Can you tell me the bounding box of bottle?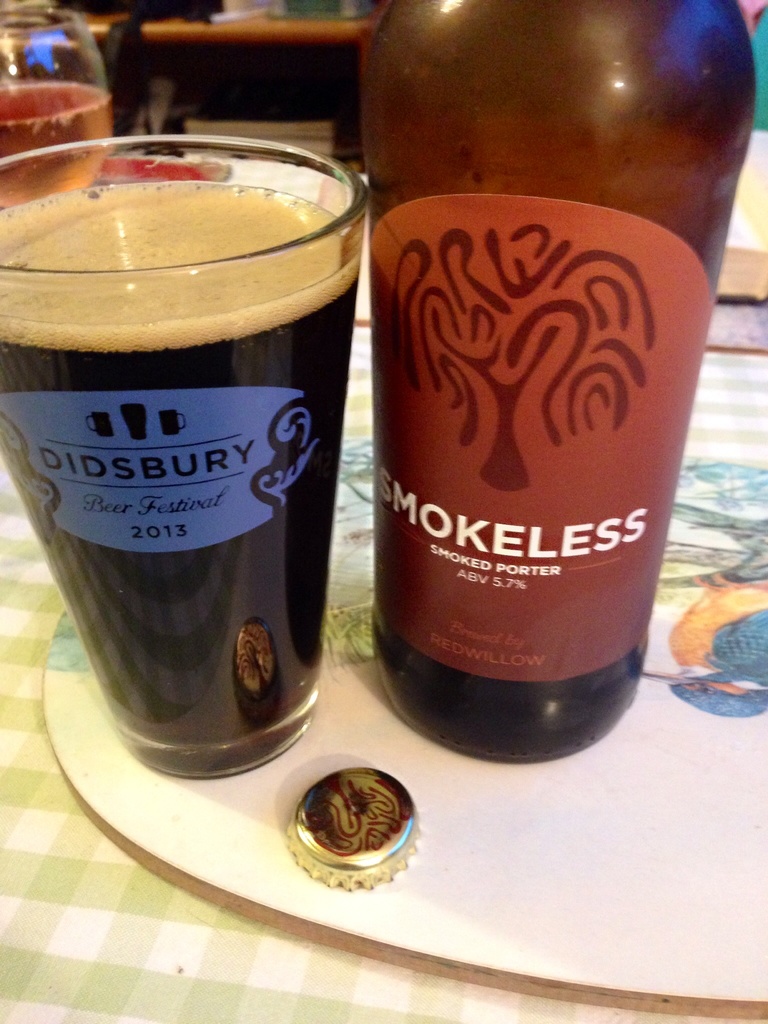
333:11:724:791.
